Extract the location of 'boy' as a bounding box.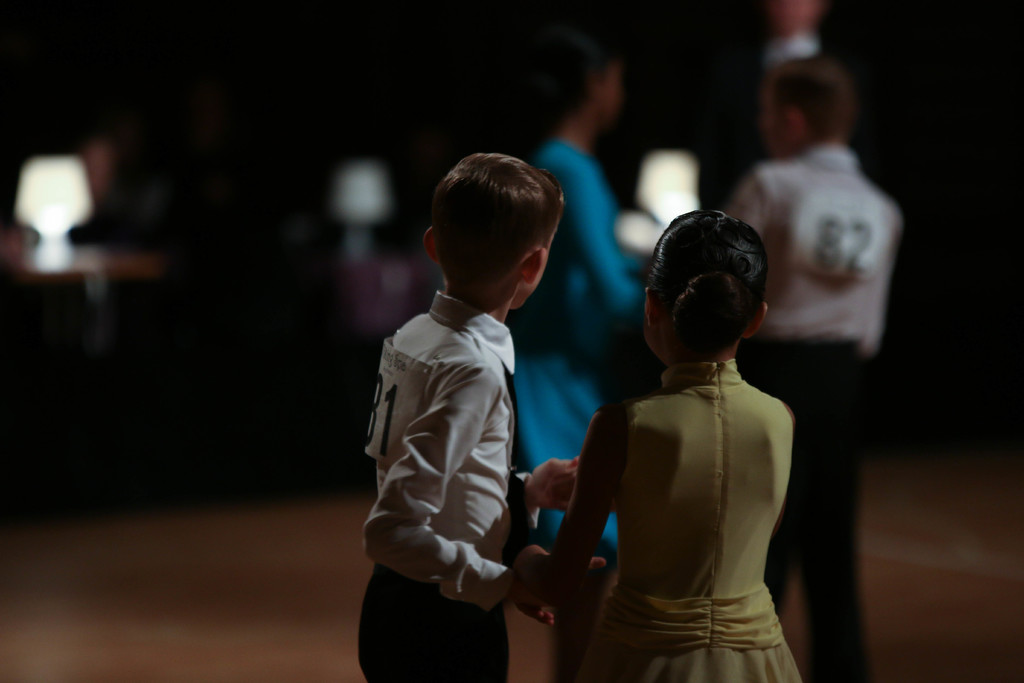
(x1=348, y1=99, x2=566, y2=682).
